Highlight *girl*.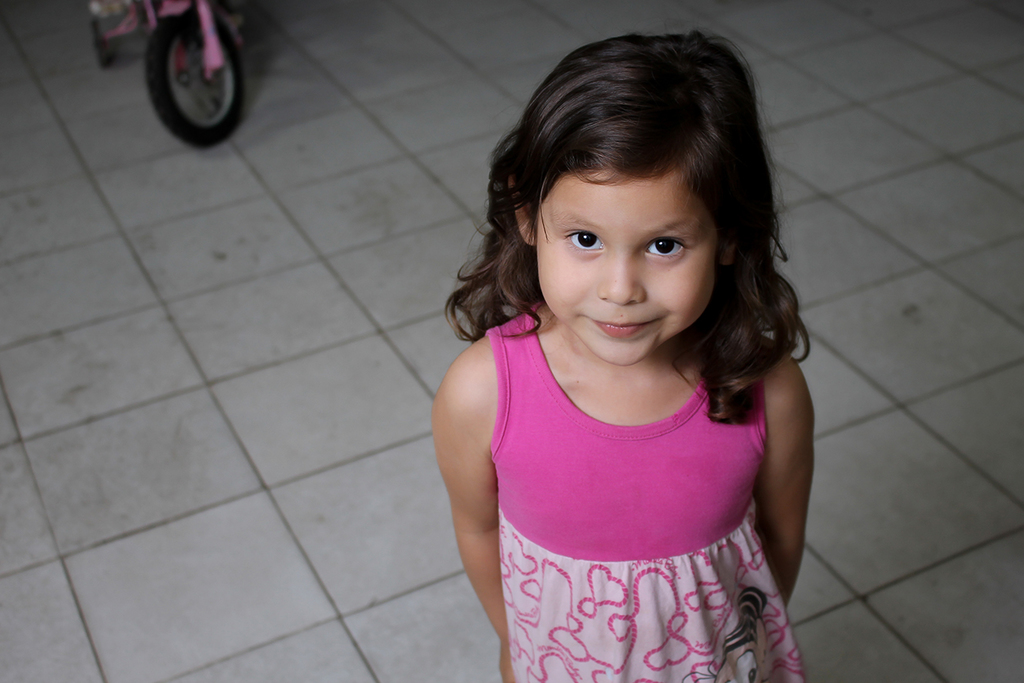
Highlighted region: (426,30,822,682).
